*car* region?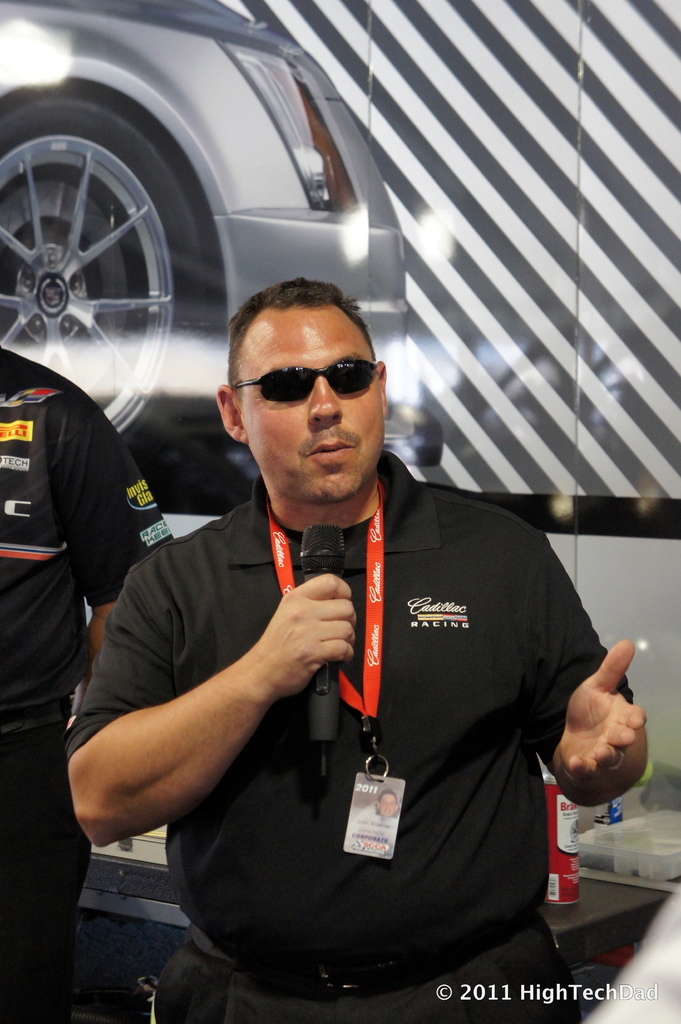
[0, 0, 445, 474]
